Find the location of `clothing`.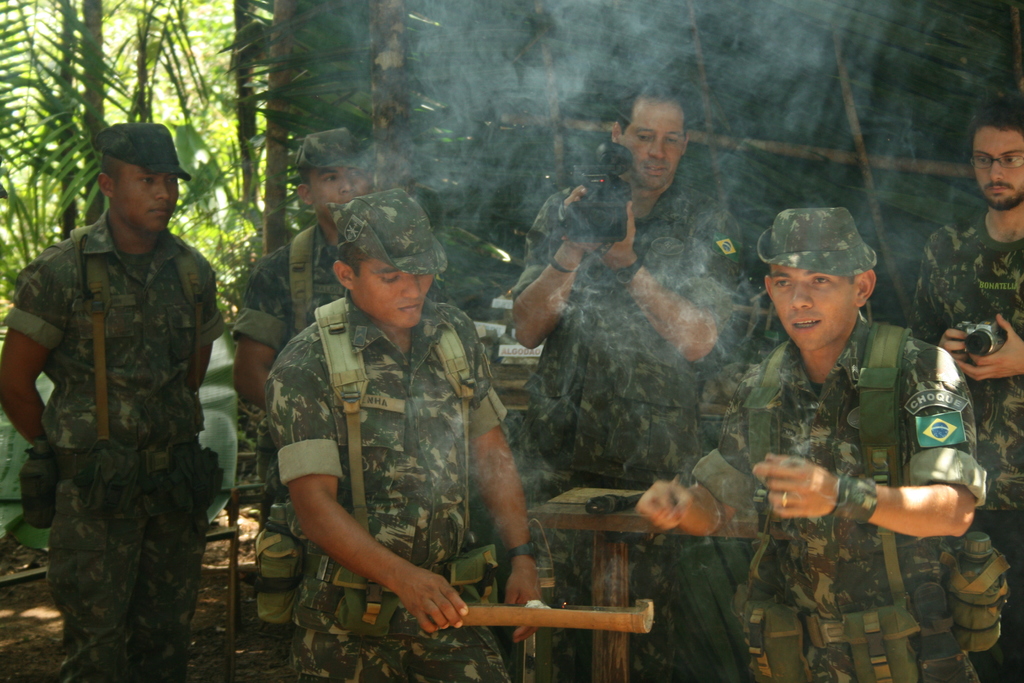
Location: (691,309,984,682).
